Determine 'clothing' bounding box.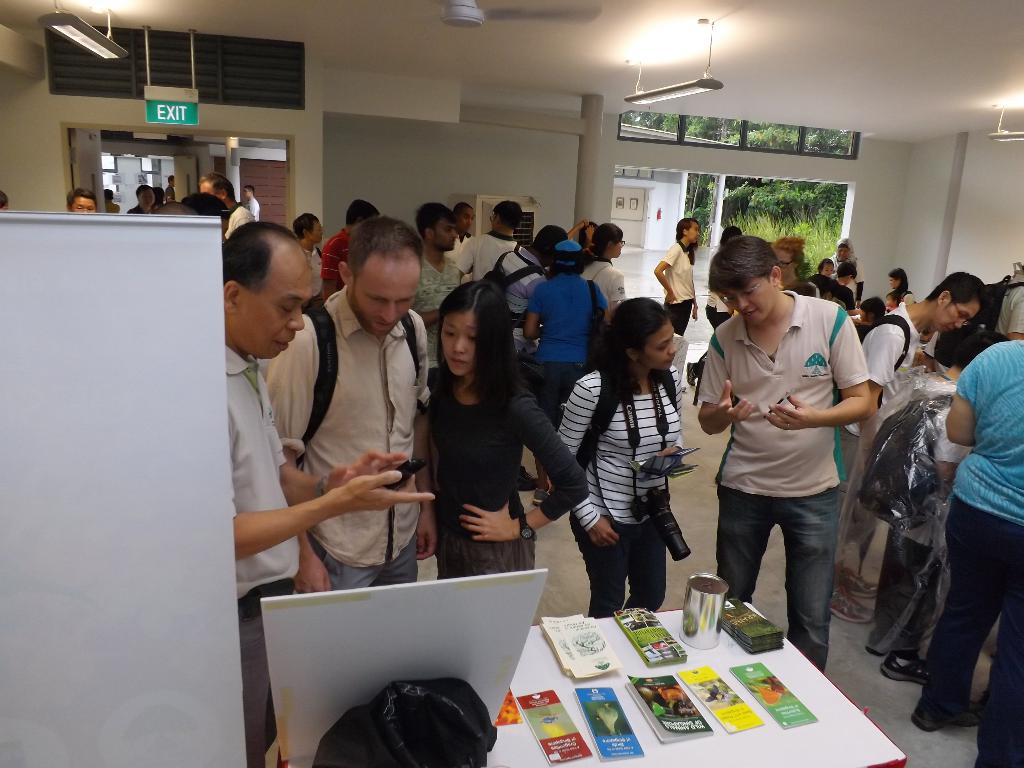
Determined: bbox=[323, 225, 350, 299].
